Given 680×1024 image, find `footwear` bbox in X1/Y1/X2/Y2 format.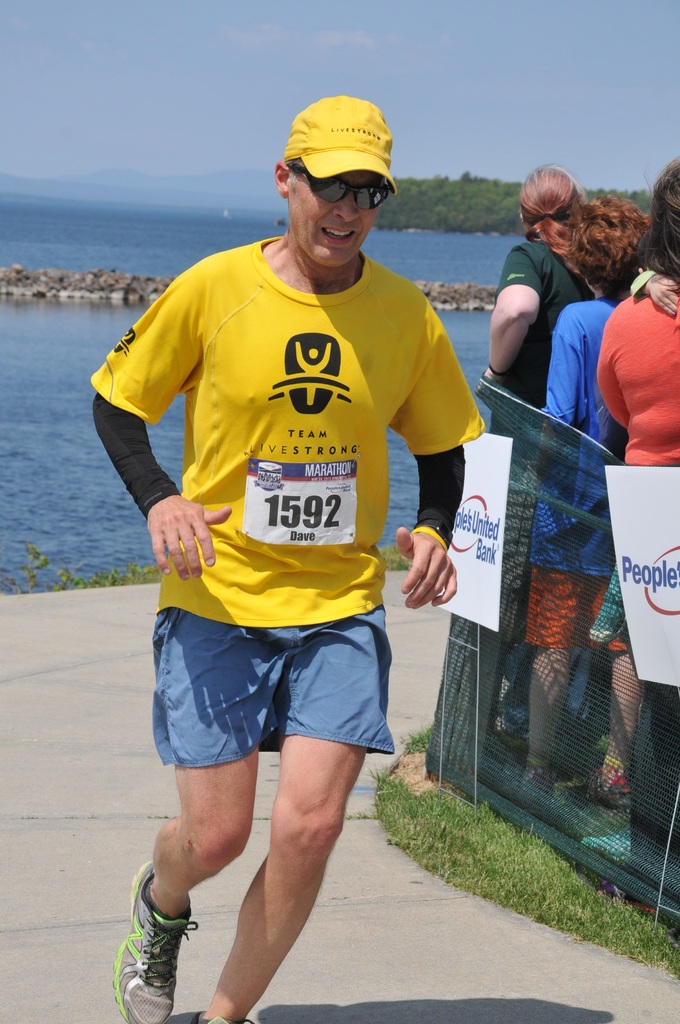
498/717/535/753.
